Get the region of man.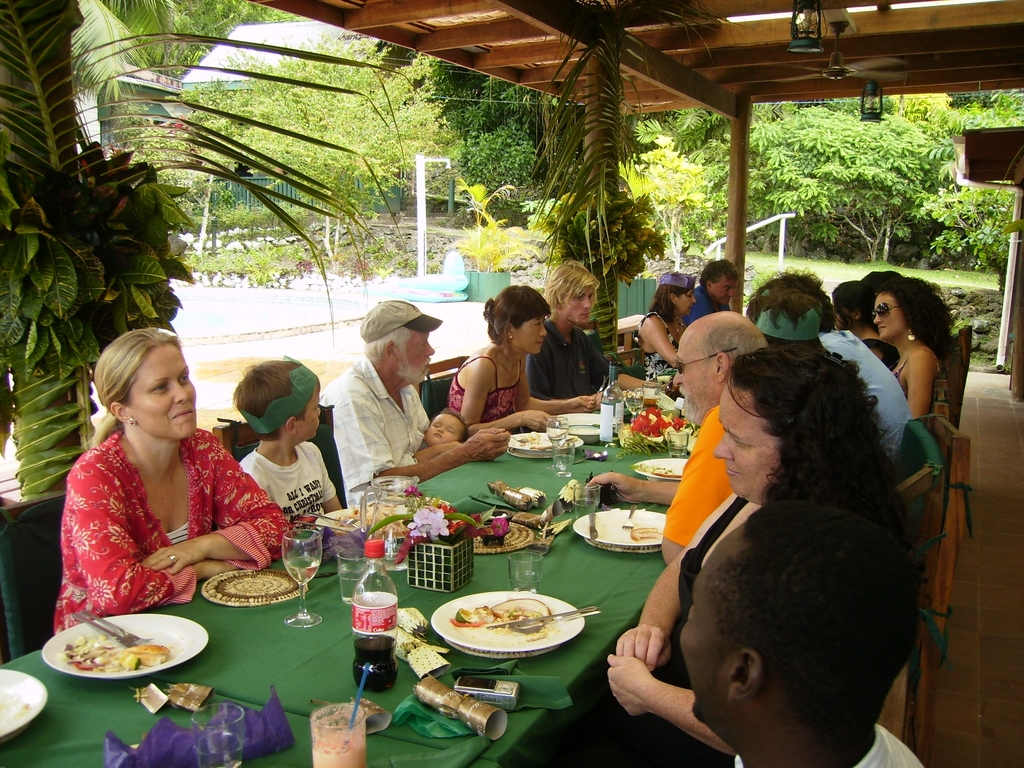
[586, 311, 769, 563].
